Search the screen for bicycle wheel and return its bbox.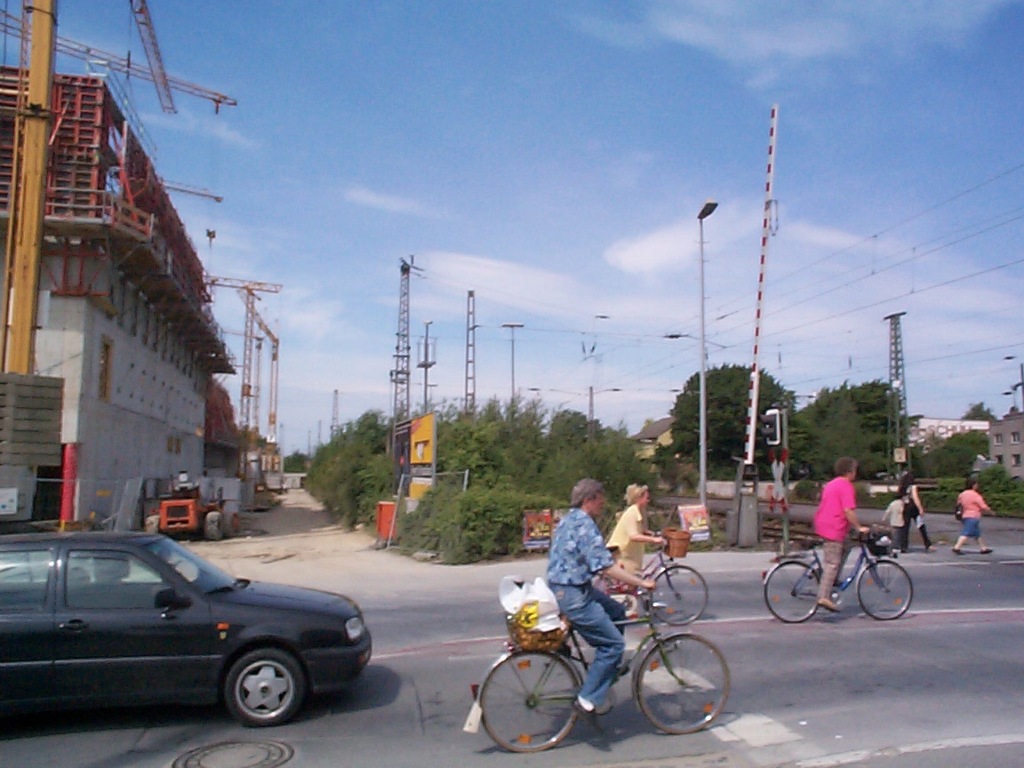
Found: <bbox>566, 625, 597, 668</bbox>.
